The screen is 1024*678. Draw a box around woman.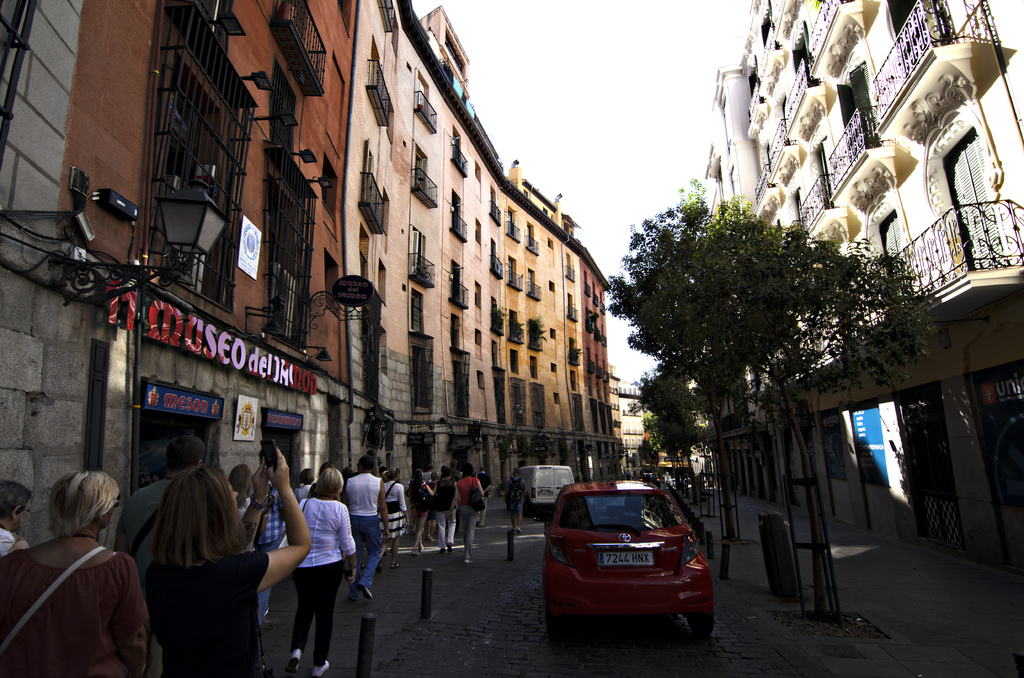
140/440/312/677.
